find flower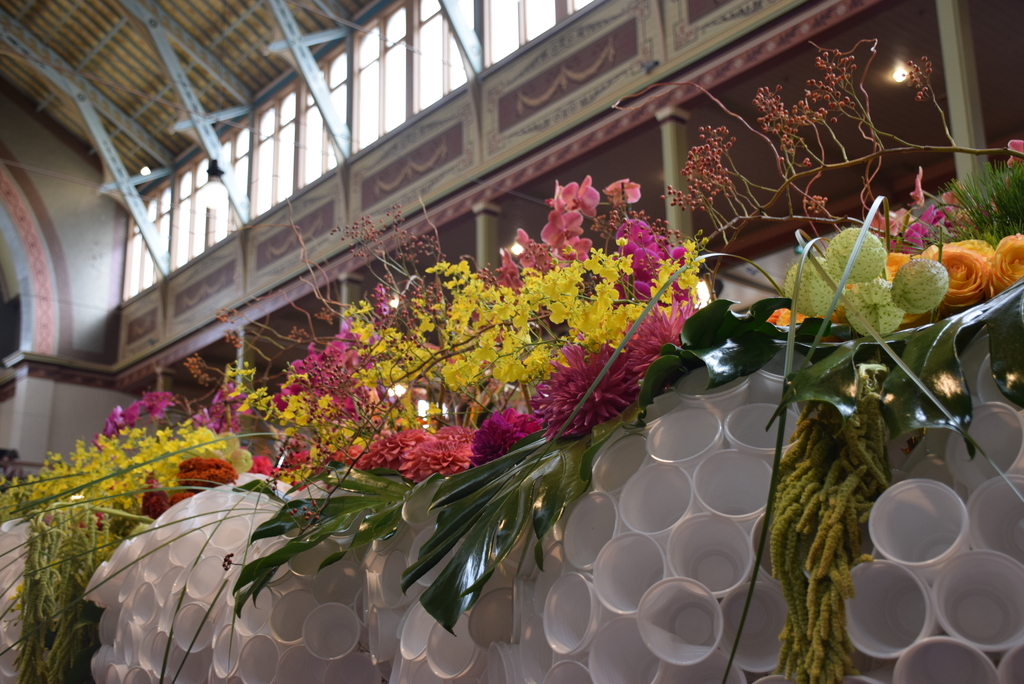
986, 227, 1023, 288
